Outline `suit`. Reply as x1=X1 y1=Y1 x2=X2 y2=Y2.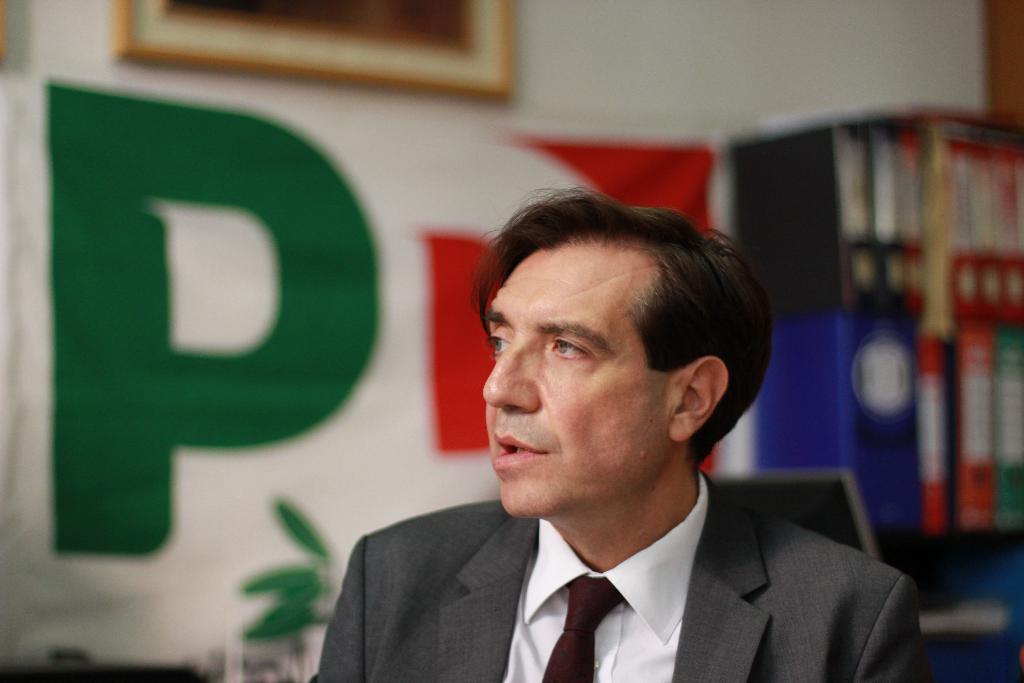
x1=291 y1=438 x2=941 y2=678.
